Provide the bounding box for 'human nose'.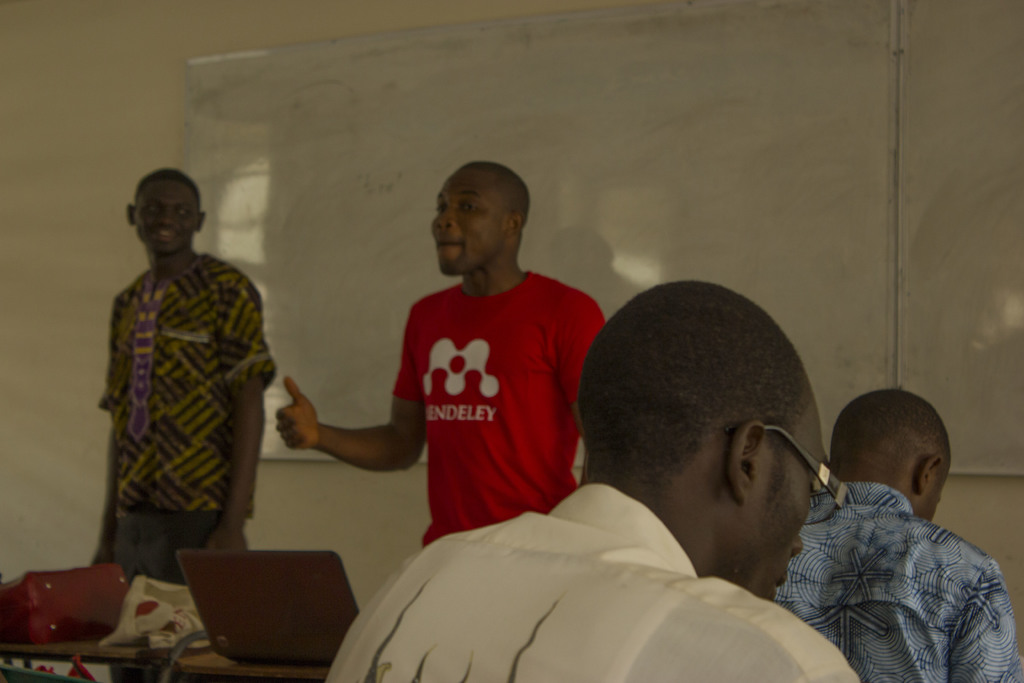
bbox=(157, 207, 172, 226).
